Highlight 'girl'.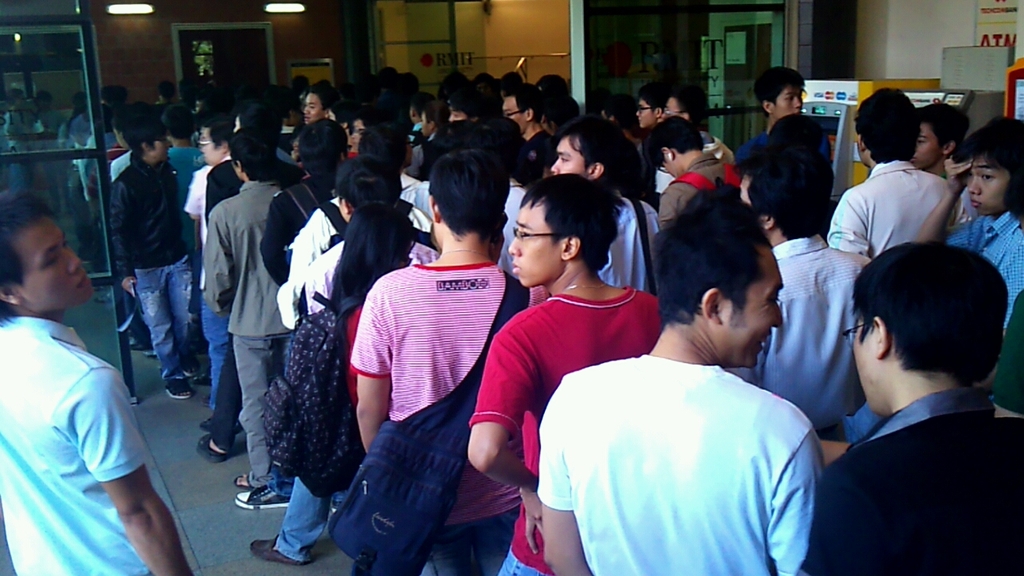
Highlighted region: [251, 210, 408, 560].
